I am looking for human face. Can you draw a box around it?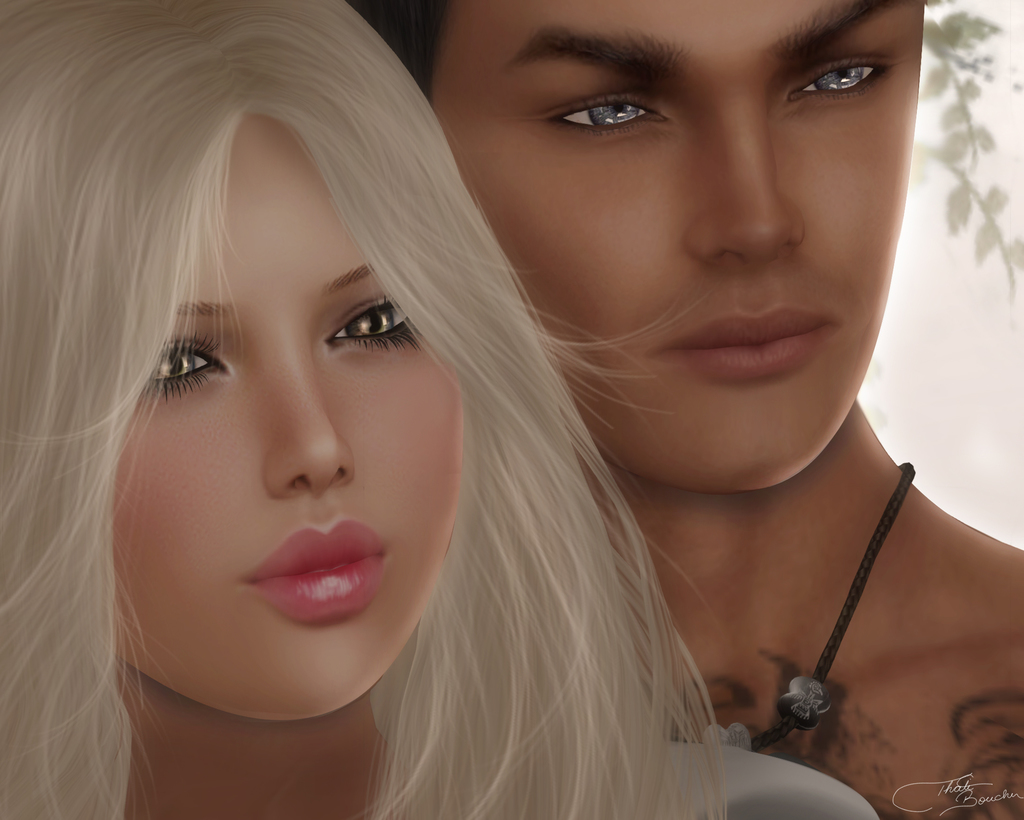
Sure, the bounding box is (429,0,925,493).
